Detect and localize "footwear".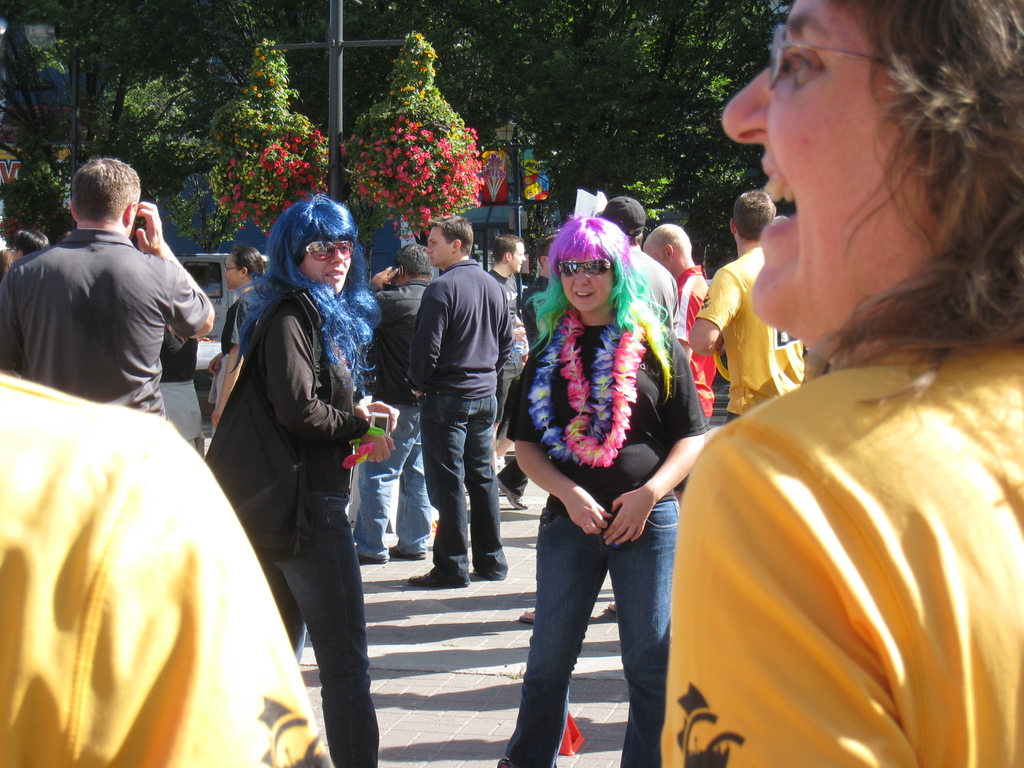
Localized at <region>389, 541, 424, 561</region>.
